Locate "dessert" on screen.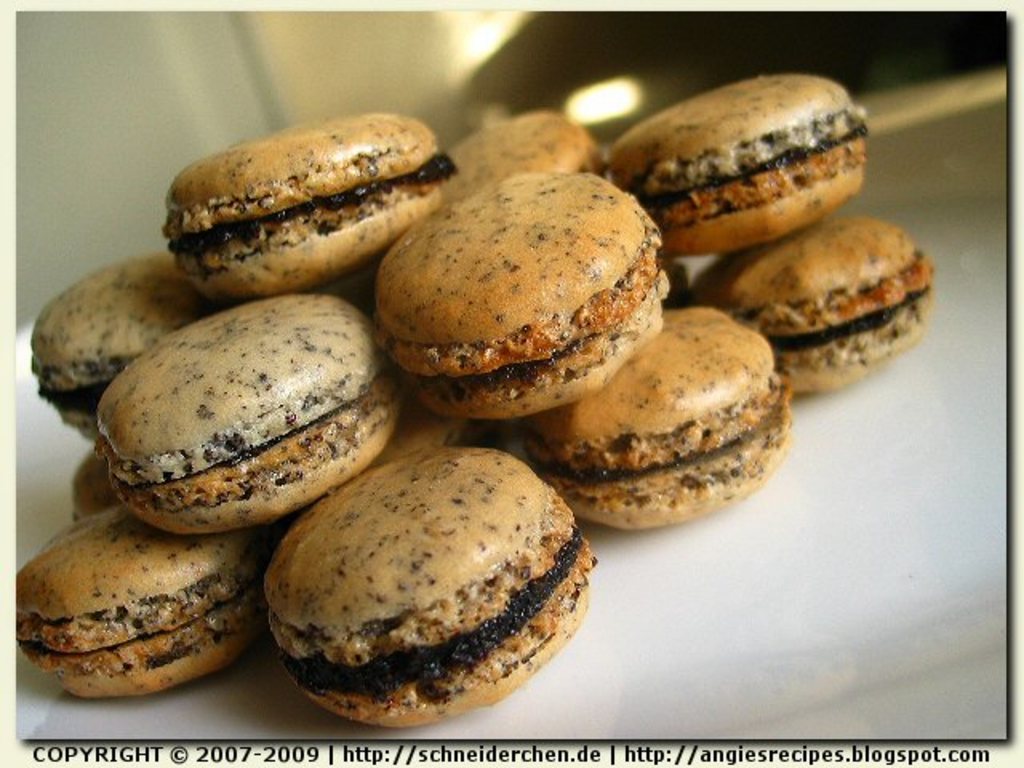
On screen at pyautogui.locateOnScreen(528, 302, 803, 534).
